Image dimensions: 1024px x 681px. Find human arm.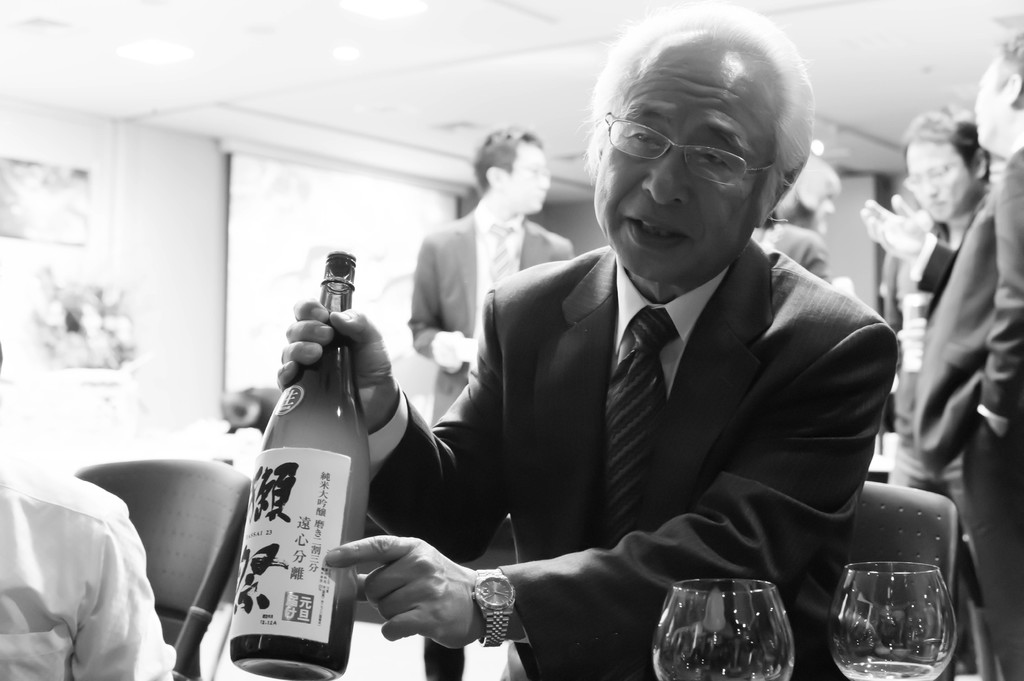
{"left": 985, "top": 149, "right": 1023, "bottom": 429}.
